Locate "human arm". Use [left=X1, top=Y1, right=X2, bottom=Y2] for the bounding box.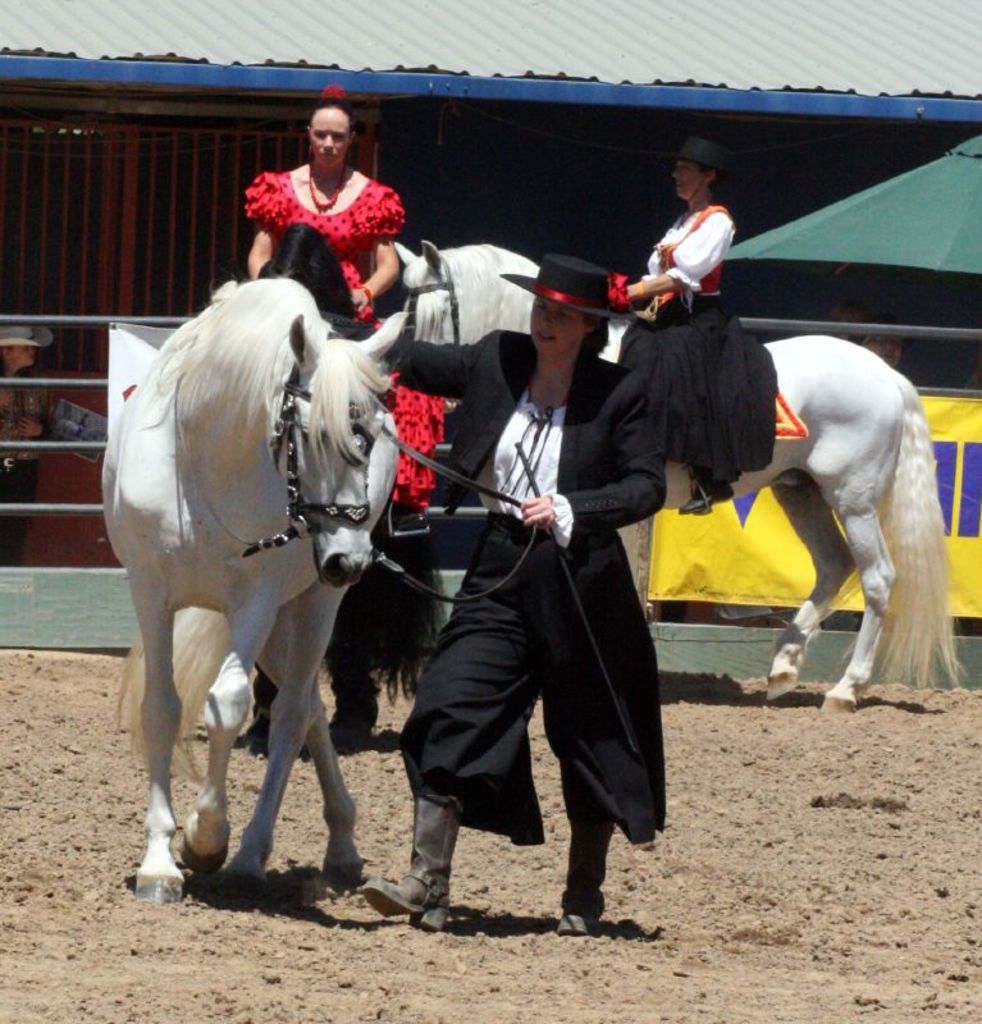
[left=243, top=215, right=277, bottom=285].
